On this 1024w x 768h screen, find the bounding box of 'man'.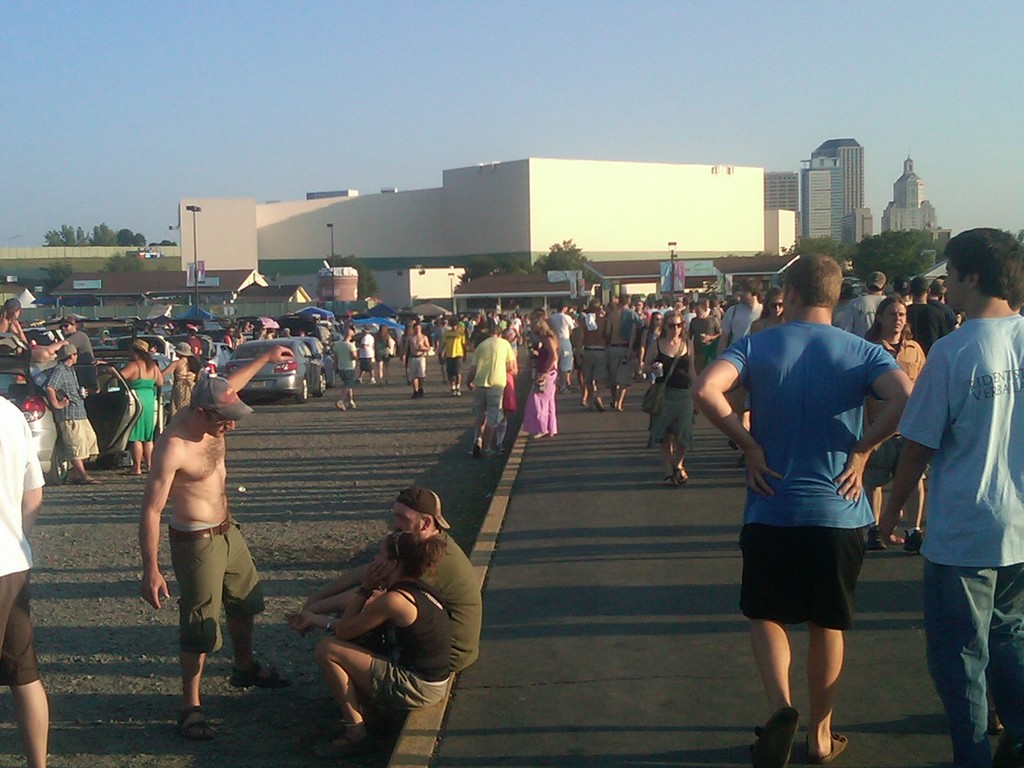
Bounding box: x1=56, y1=316, x2=100, y2=404.
